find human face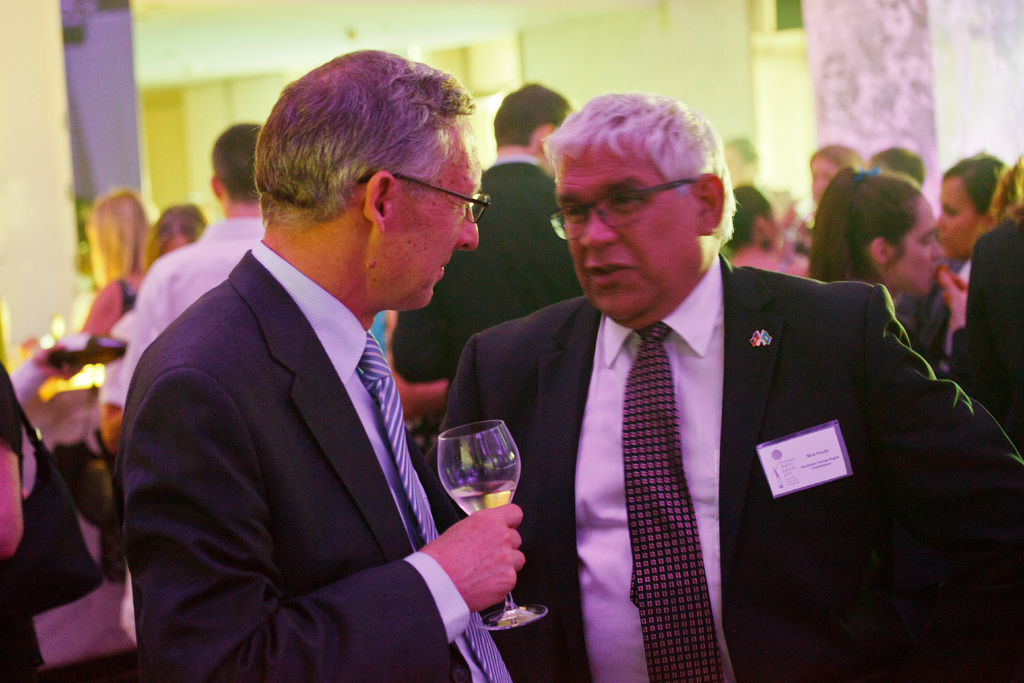
bbox(388, 120, 483, 310)
